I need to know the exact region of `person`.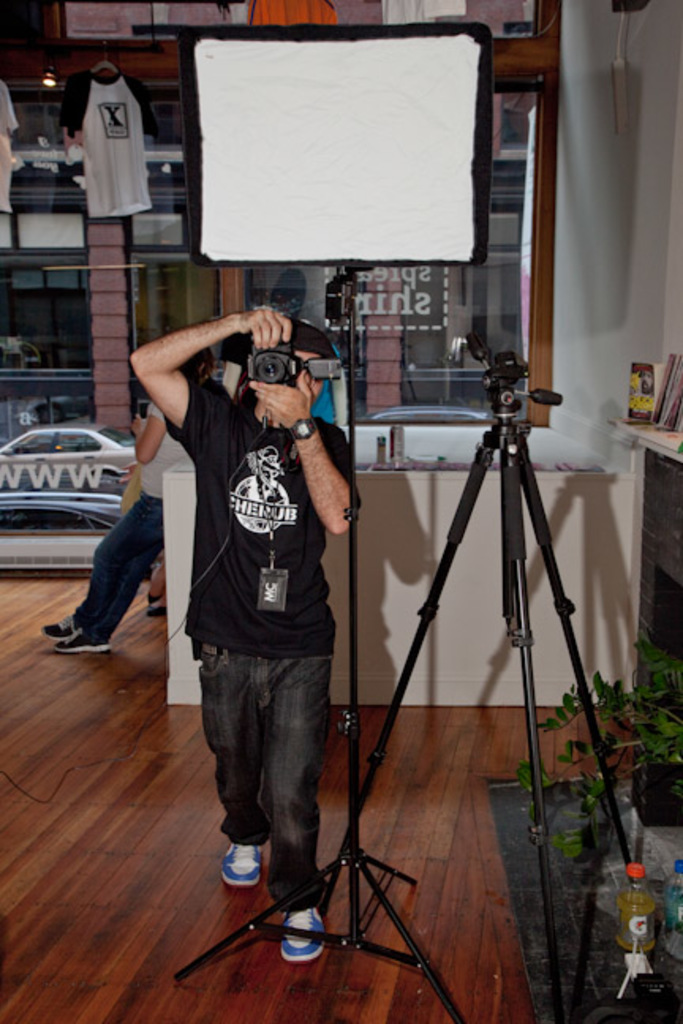
Region: [41,348,220,651].
